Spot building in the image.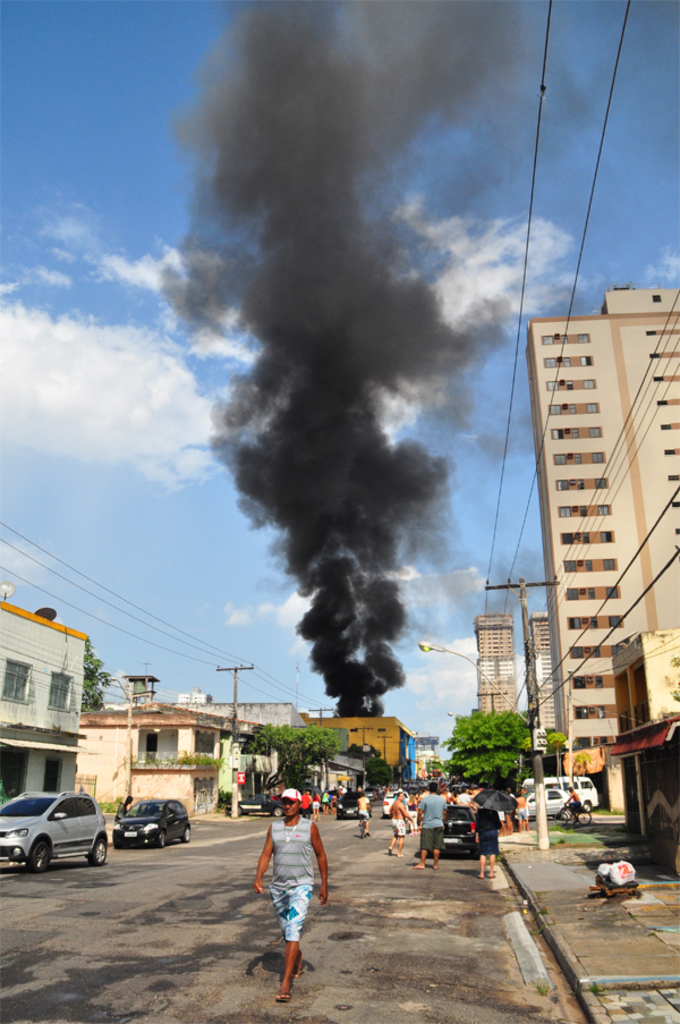
building found at <box>471,612,520,735</box>.
